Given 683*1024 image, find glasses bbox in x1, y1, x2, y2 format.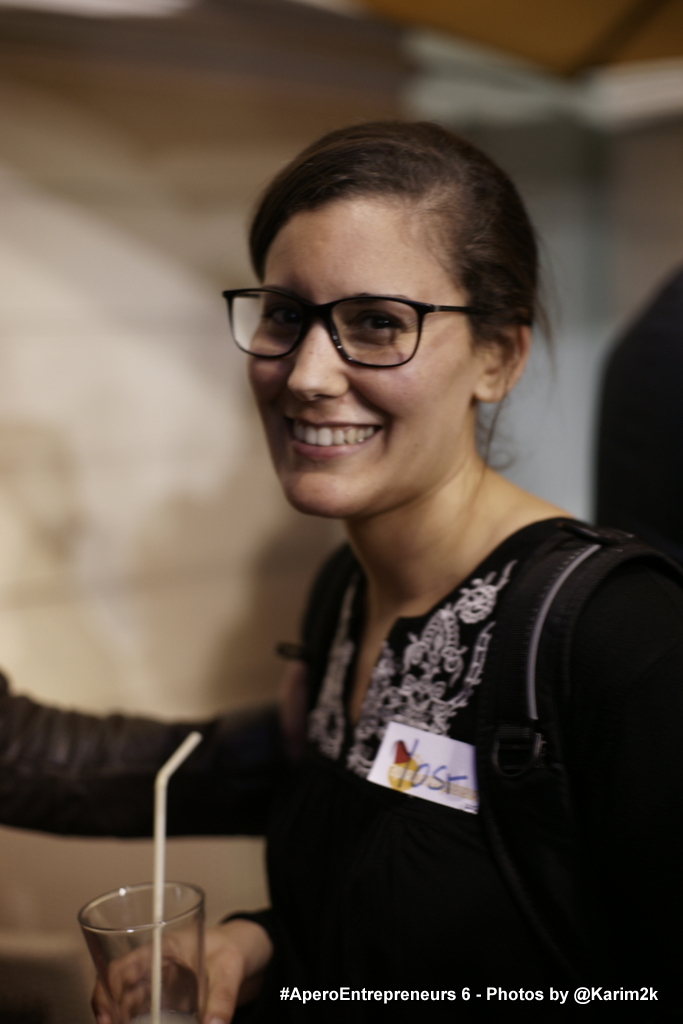
222, 270, 501, 364.
